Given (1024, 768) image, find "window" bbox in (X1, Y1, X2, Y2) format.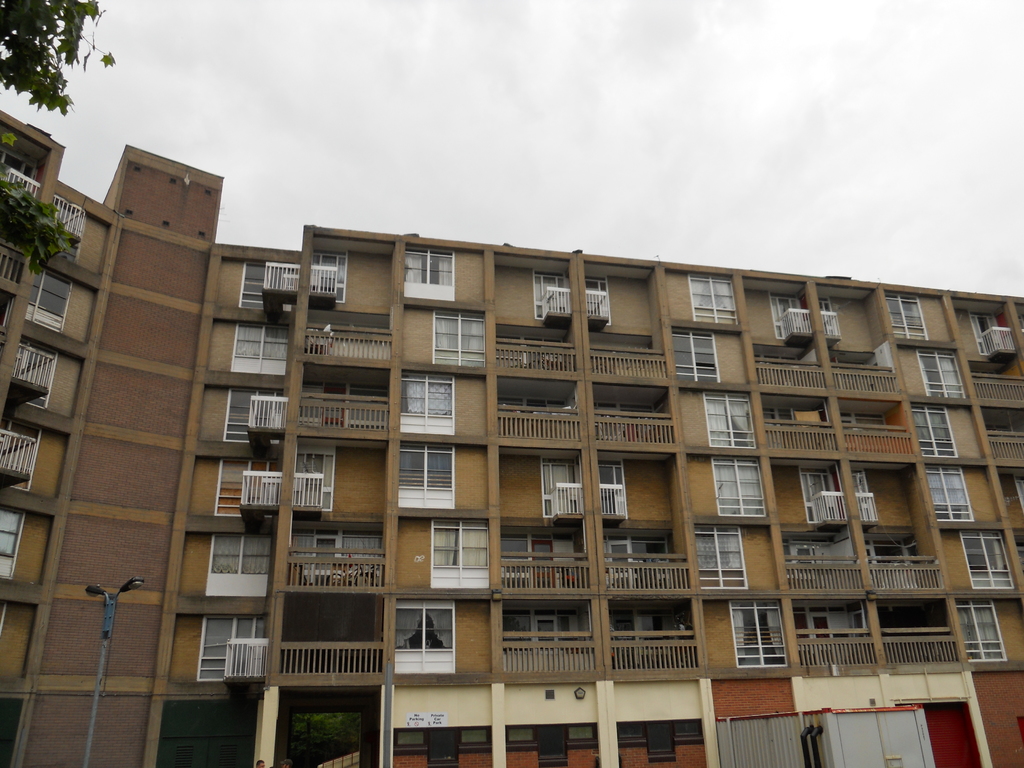
(396, 440, 465, 526).
